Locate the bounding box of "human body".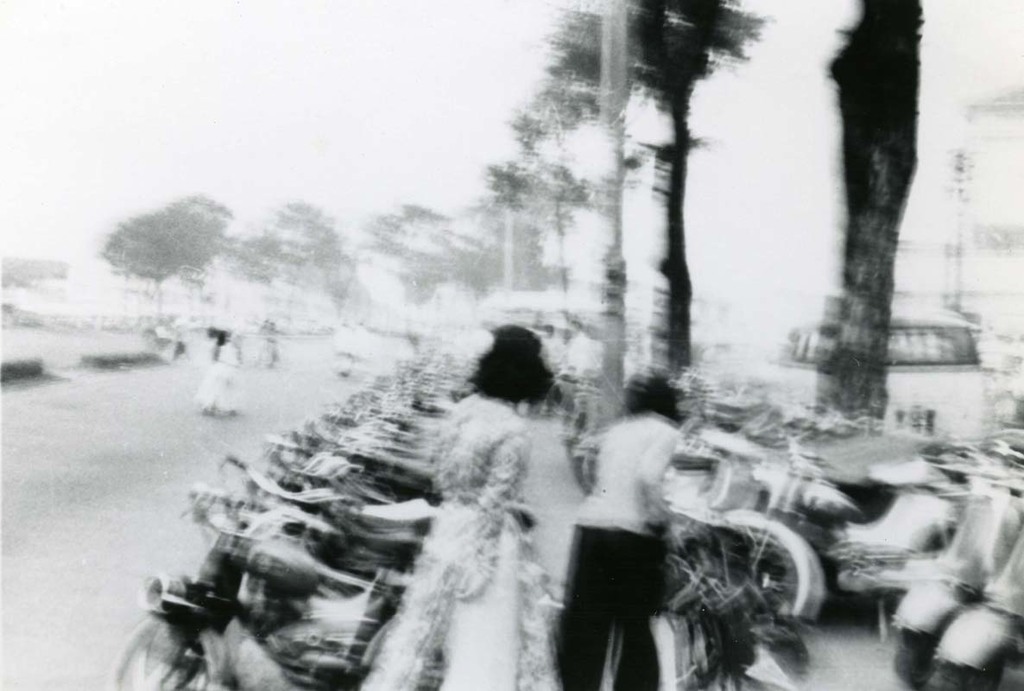
Bounding box: {"left": 568, "top": 387, "right": 711, "bottom": 680}.
